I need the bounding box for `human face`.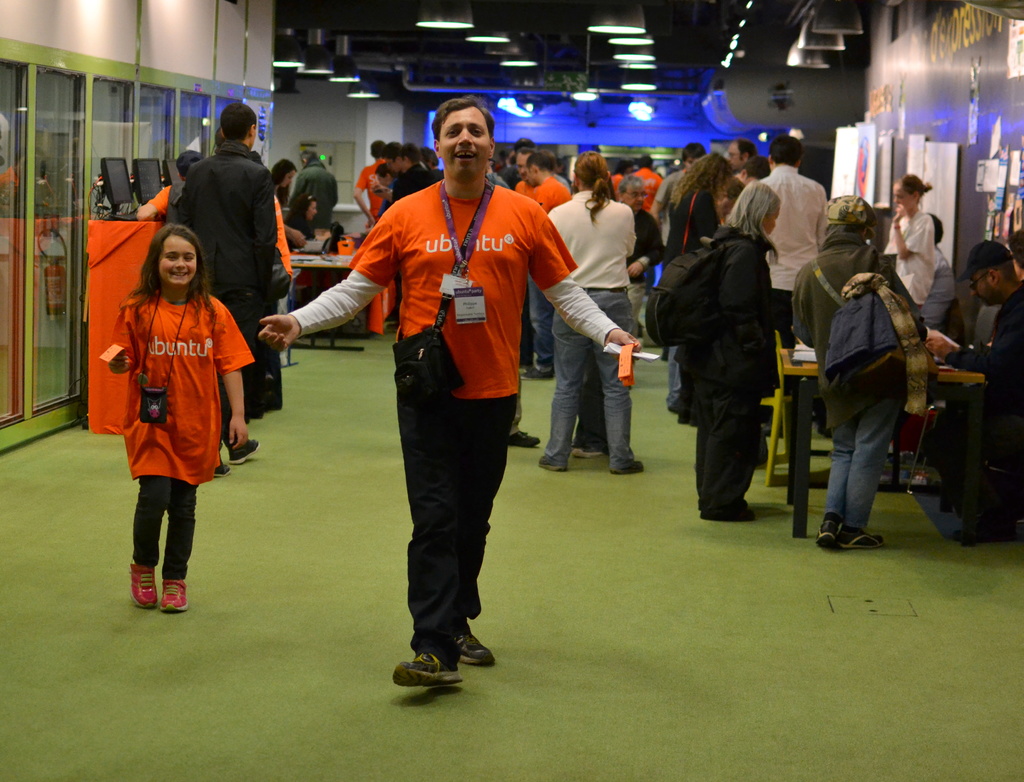
Here it is: {"x1": 528, "y1": 163, "x2": 546, "y2": 185}.
